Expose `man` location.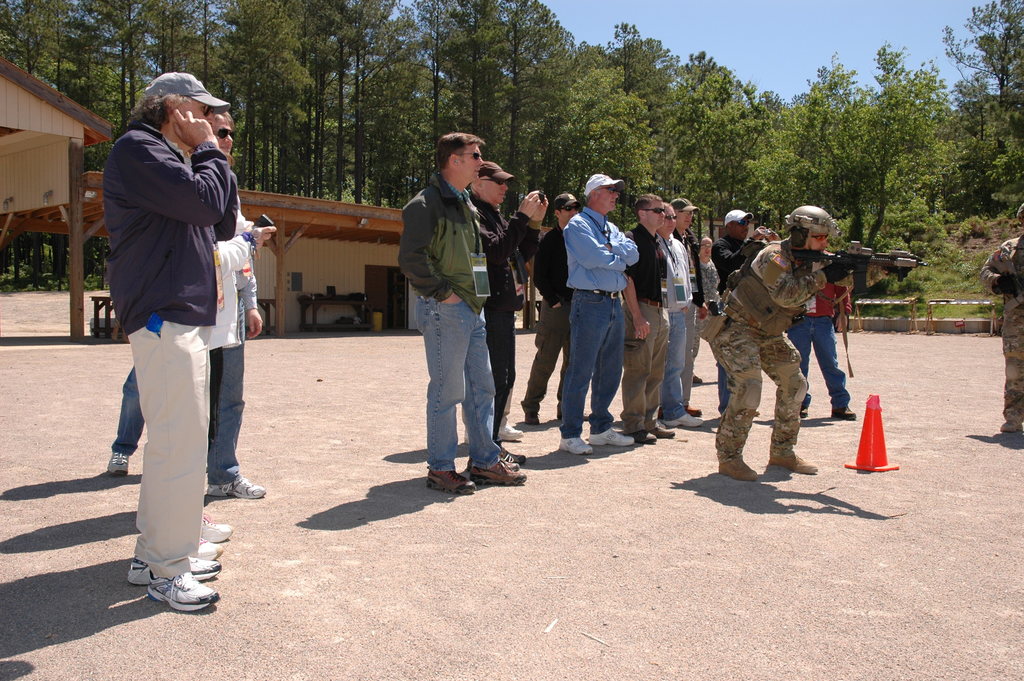
Exposed at detection(525, 191, 587, 422).
